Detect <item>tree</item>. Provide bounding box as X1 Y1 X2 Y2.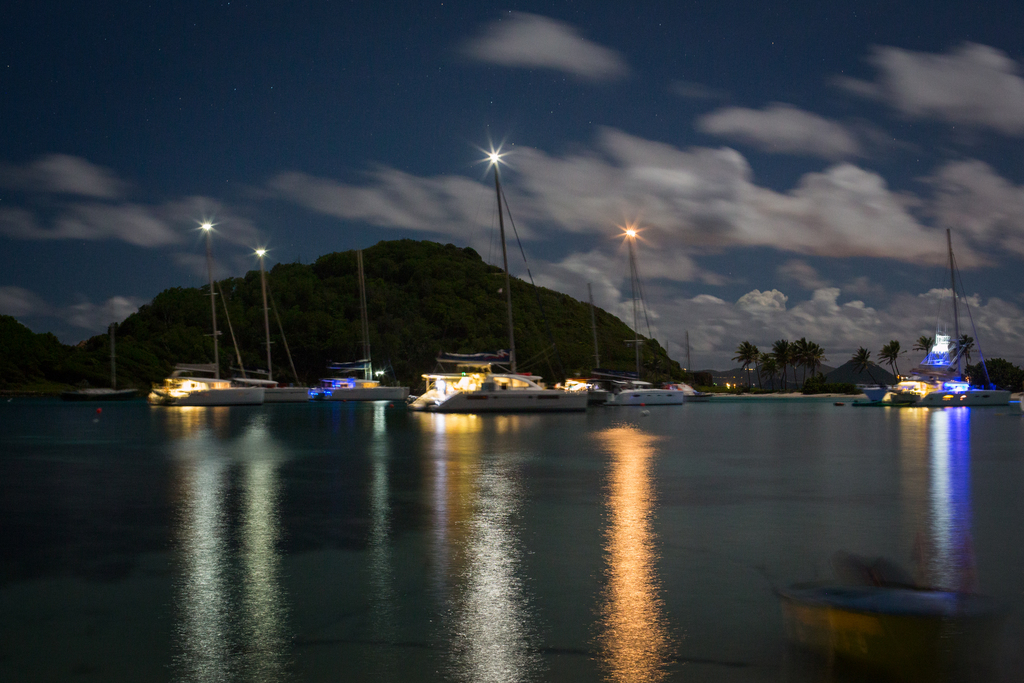
881 342 904 379.
